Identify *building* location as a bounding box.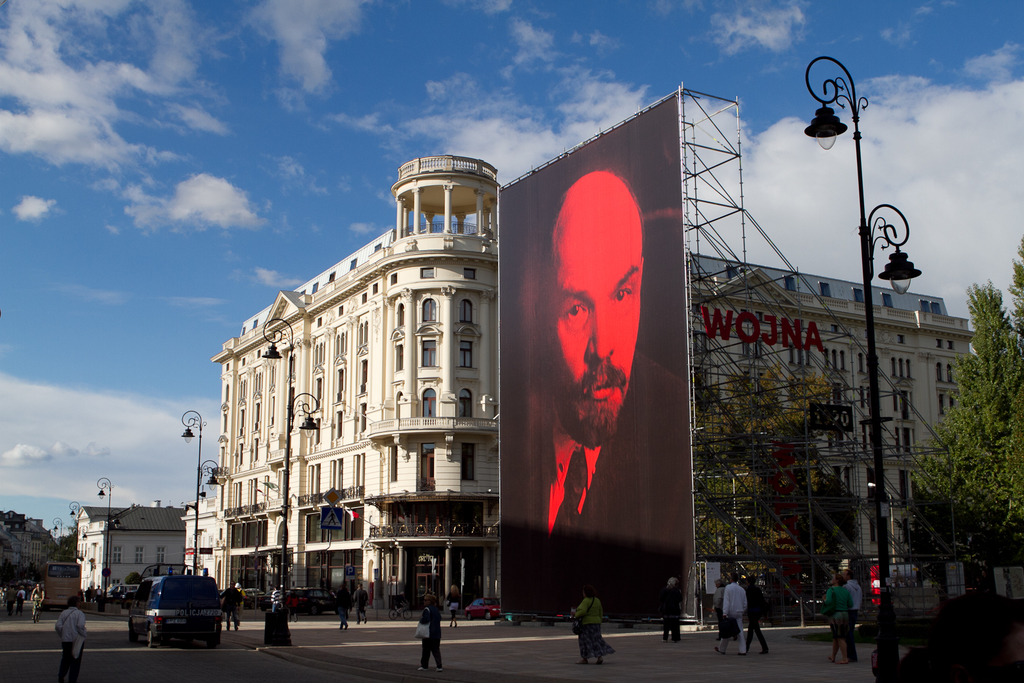
[left=211, top=154, right=976, bottom=615].
